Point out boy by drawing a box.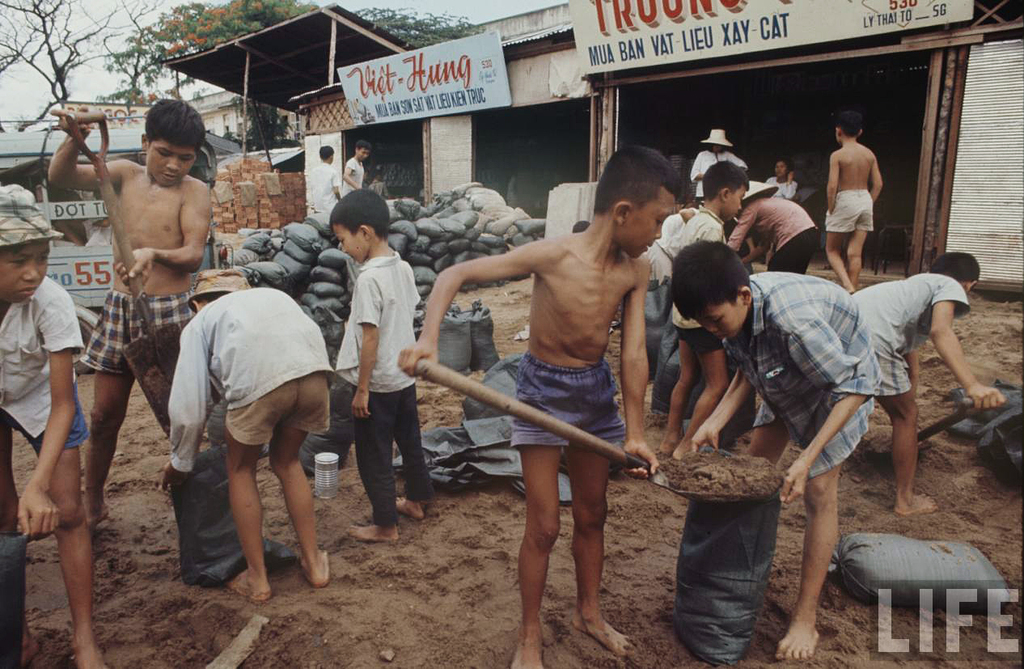
box(658, 157, 745, 464).
